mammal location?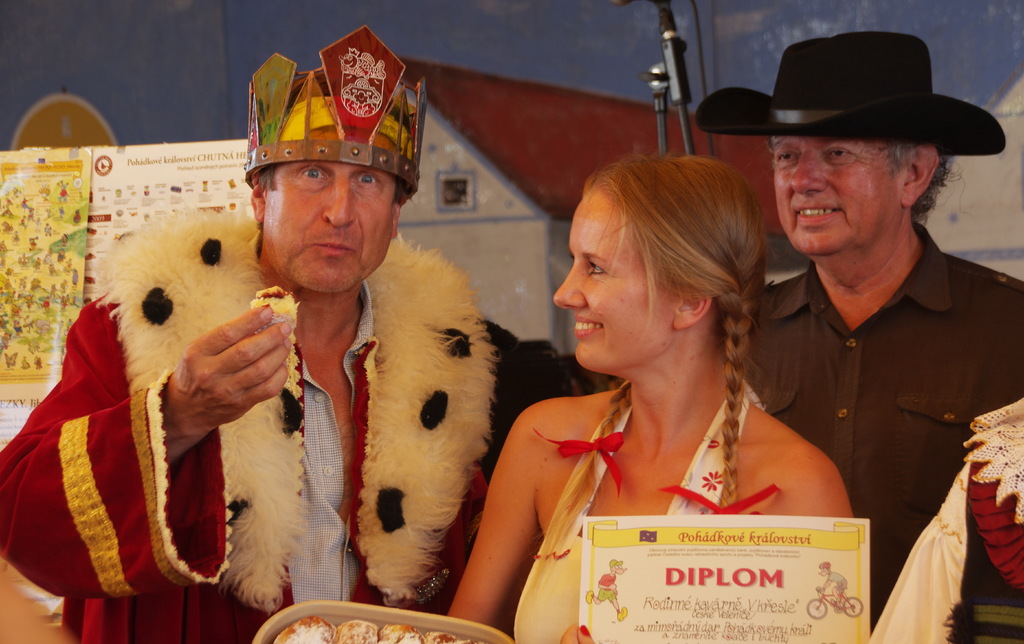
bbox=[819, 561, 849, 613]
